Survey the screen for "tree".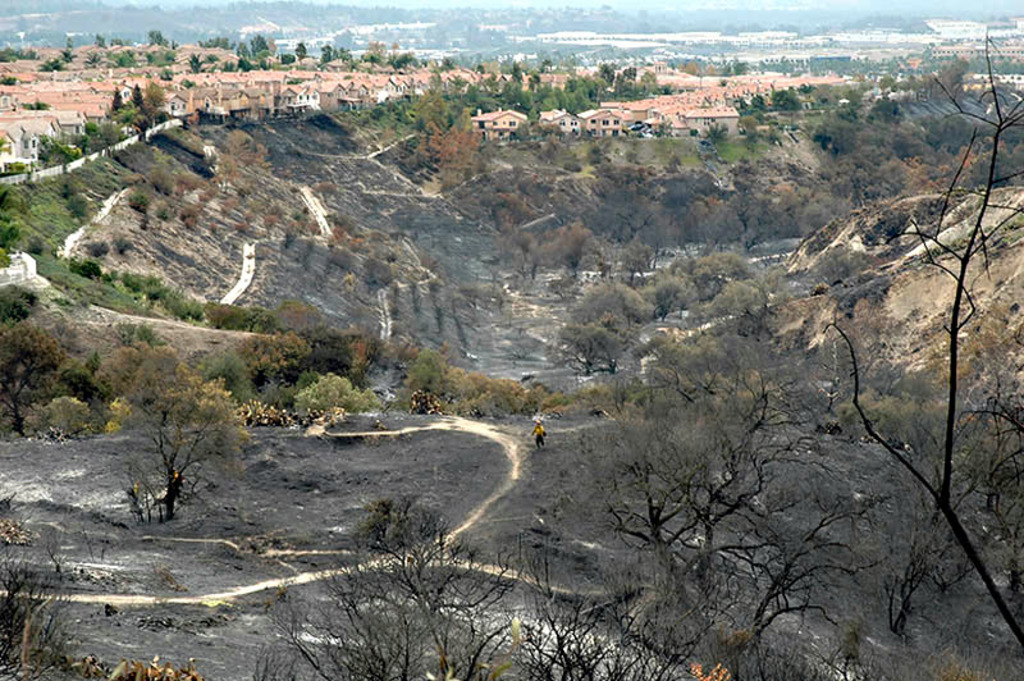
Survey found: {"left": 292, "top": 41, "right": 308, "bottom": 58}.
